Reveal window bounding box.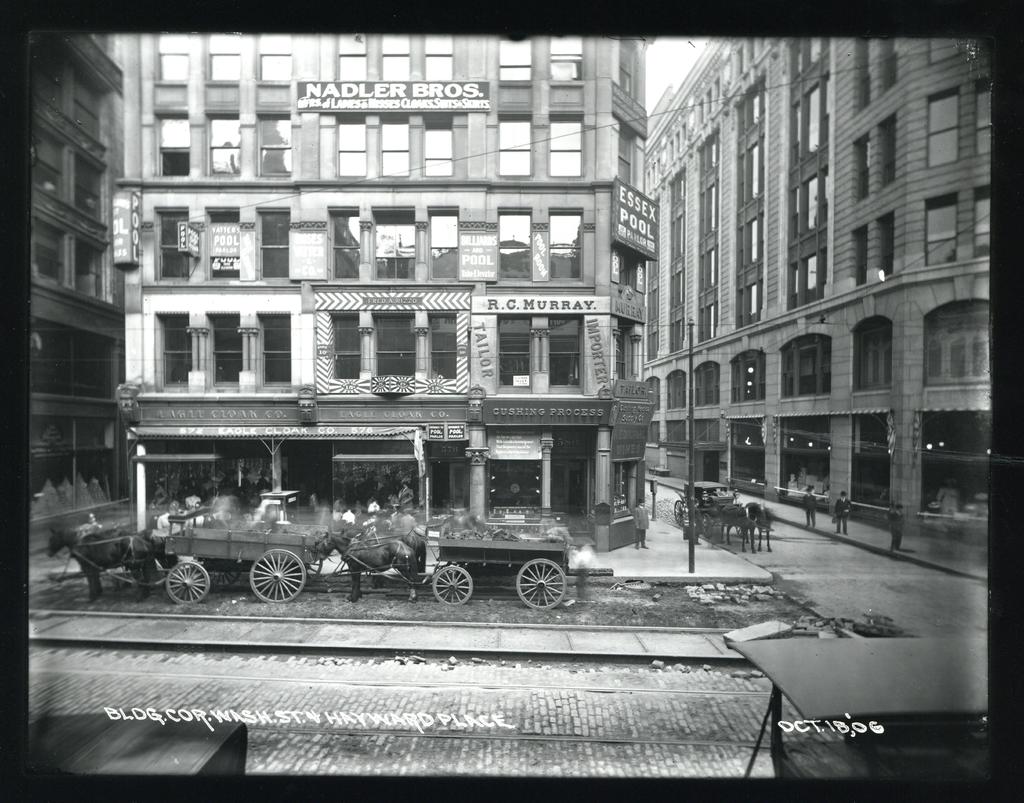
Revealed: Rect(152, 119, 191, 171).
